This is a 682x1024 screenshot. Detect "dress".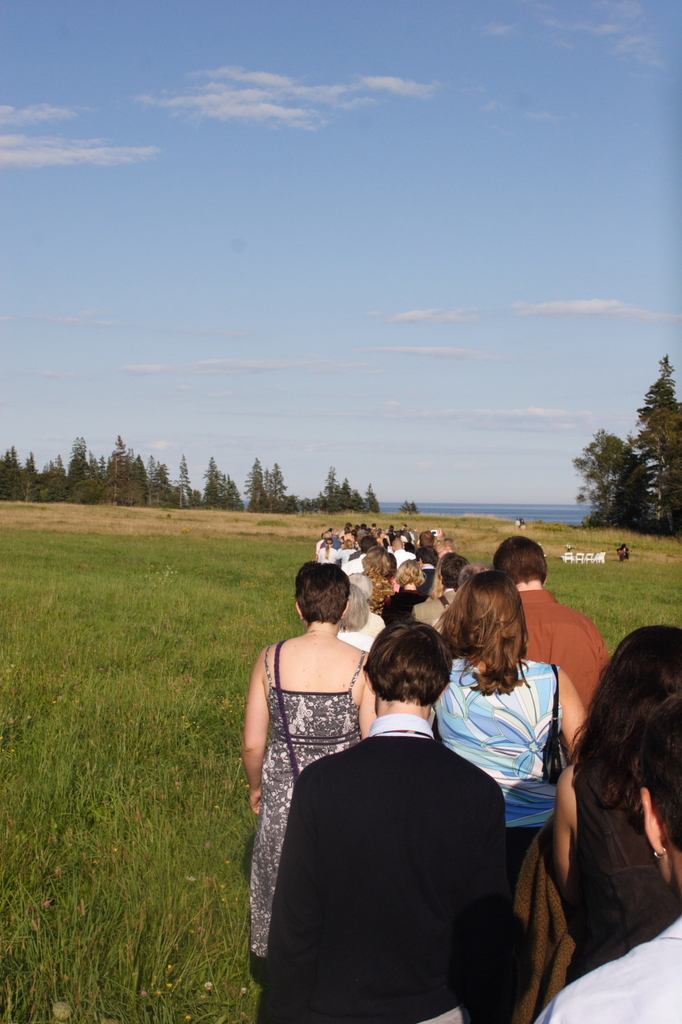
pyautogui.locateOnScreen(429, 652, 569, 870).
